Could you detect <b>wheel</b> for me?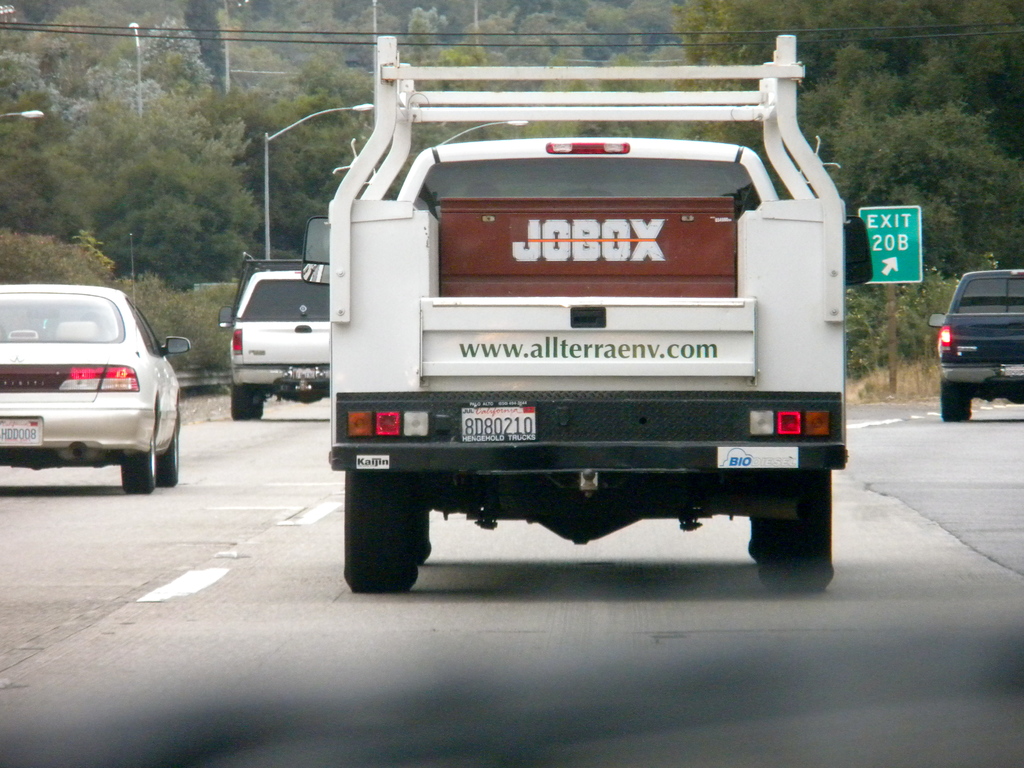
Detection result: (156, 422, 177, 487).
